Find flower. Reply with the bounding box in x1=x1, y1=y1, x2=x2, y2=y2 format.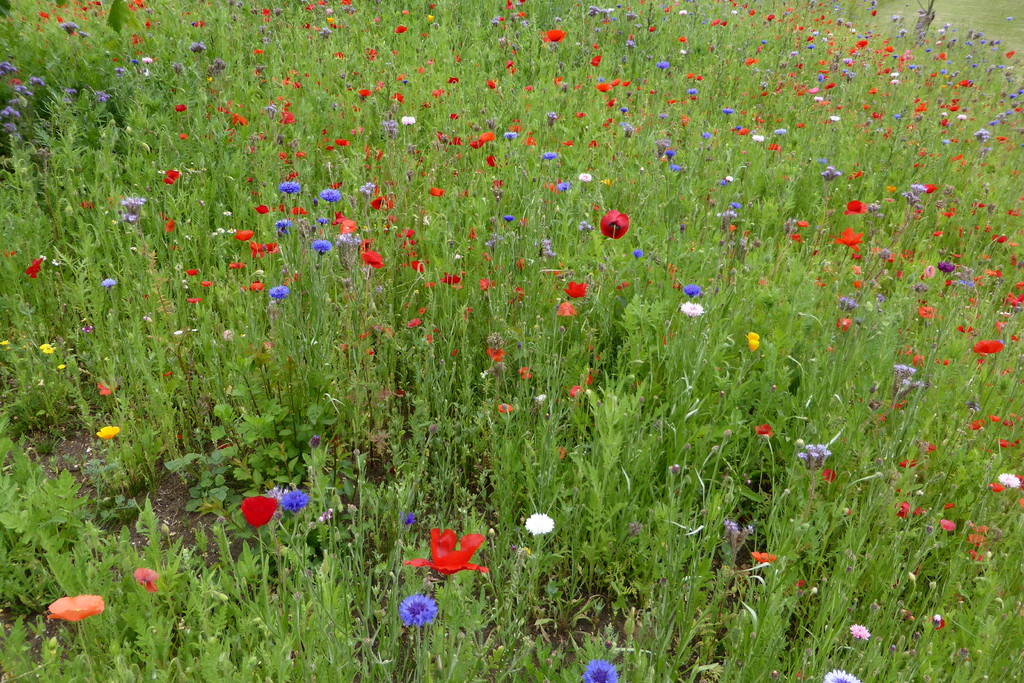
x1=847, y1=621, x2=872, y2=636.
